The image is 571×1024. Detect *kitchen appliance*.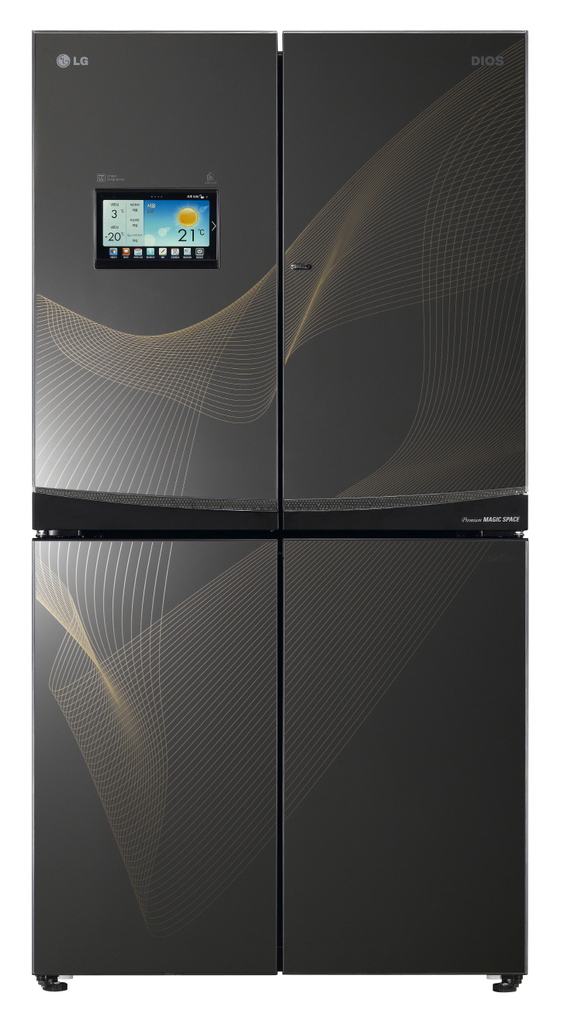
Detection: crop(31, 29, 529, 995).
